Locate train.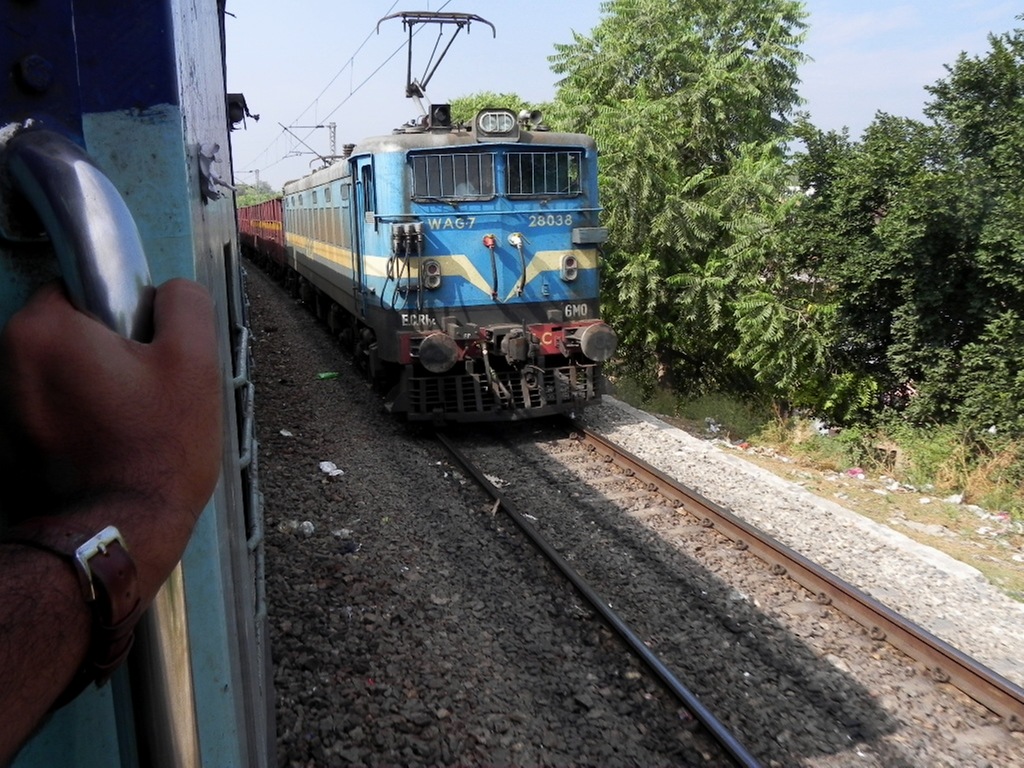
Bounding box: <region>237, 4, 623, 445</region>.
